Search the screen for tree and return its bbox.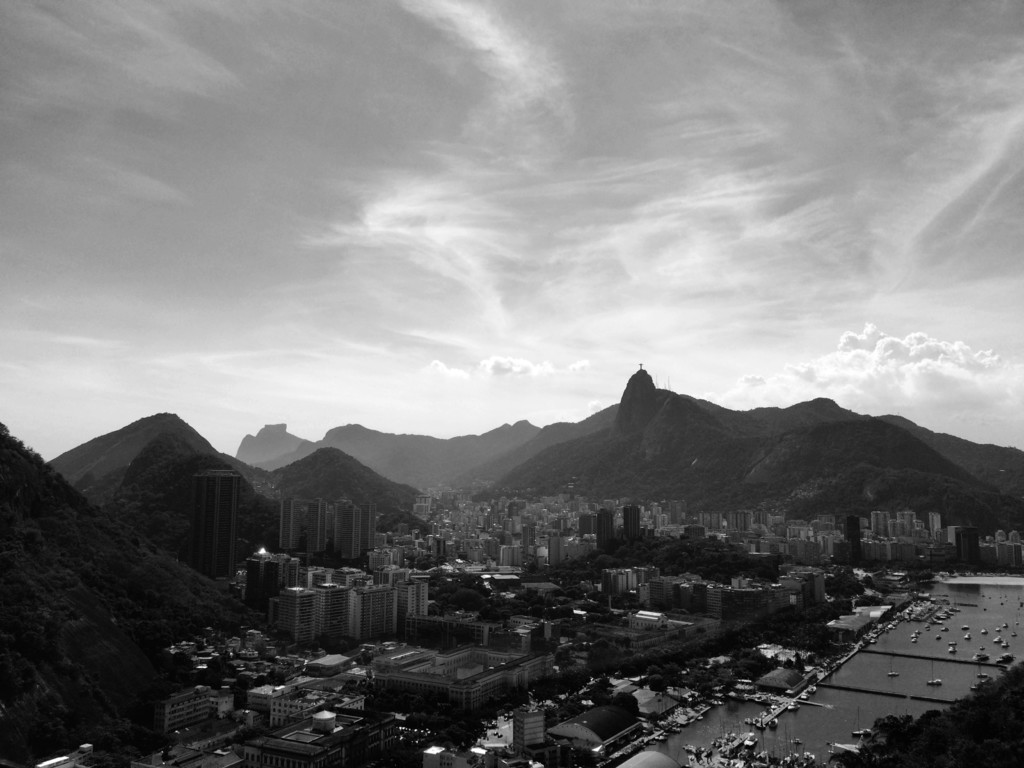
Found: [x1=822, y1=566, x2=867, y2=597].
